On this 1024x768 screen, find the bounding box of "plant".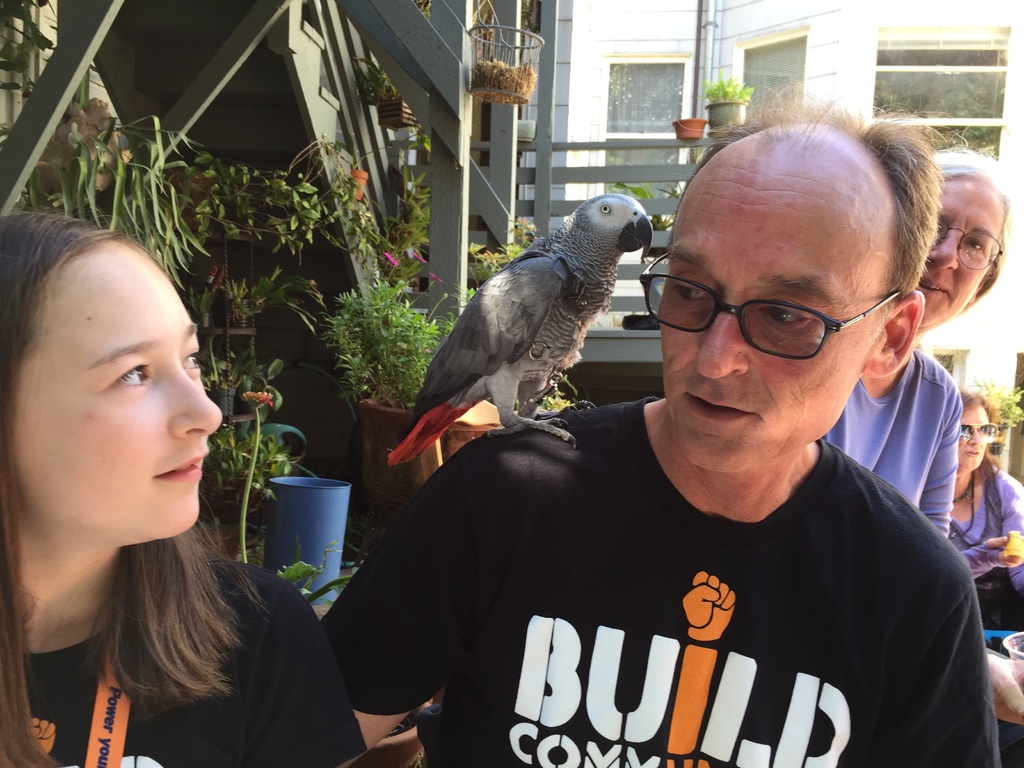
Bounding box: (202,260,326,341).
